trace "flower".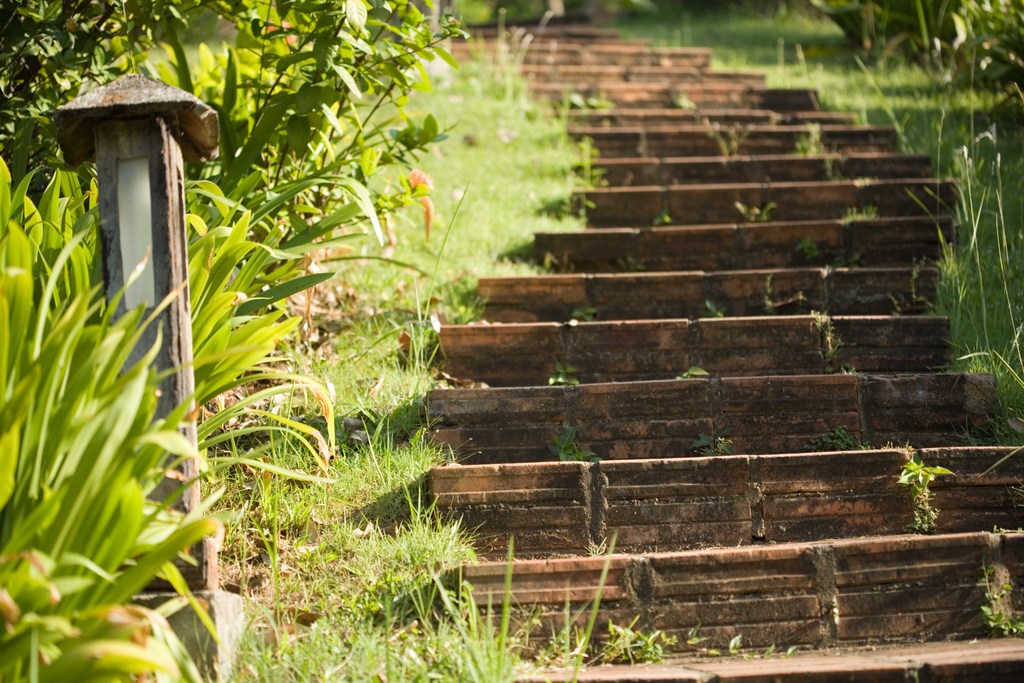
Traced to [left=412, top=168, right=433, bottom=186].
